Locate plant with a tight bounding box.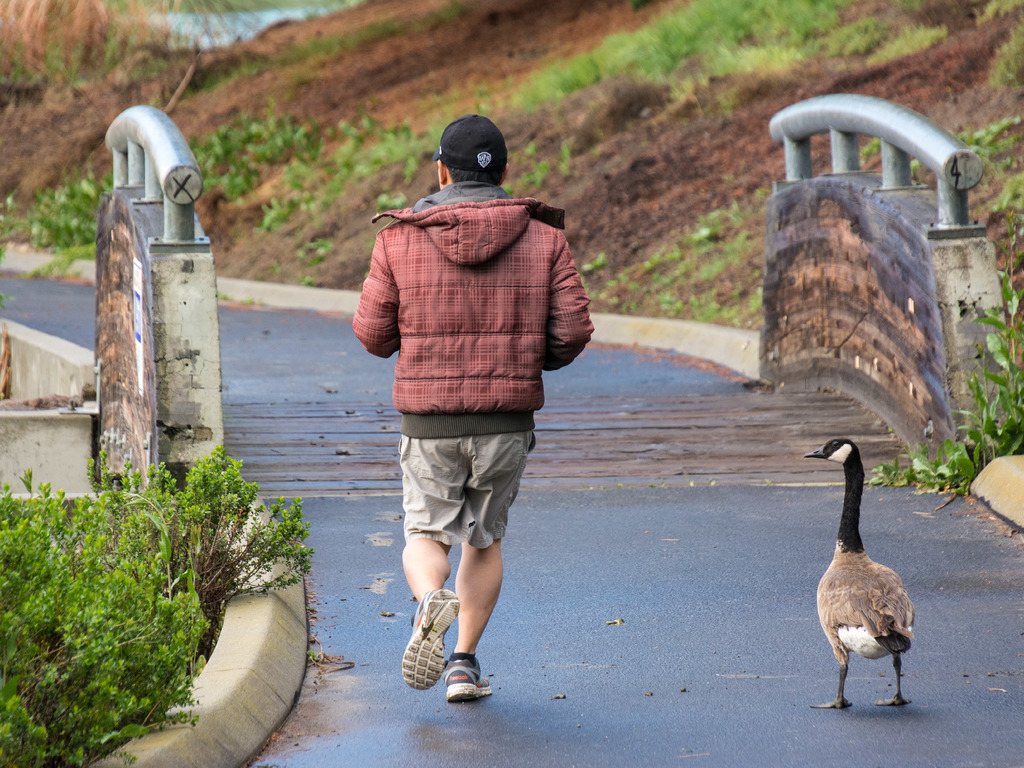
select_region(956, 119, 1023, 226).
